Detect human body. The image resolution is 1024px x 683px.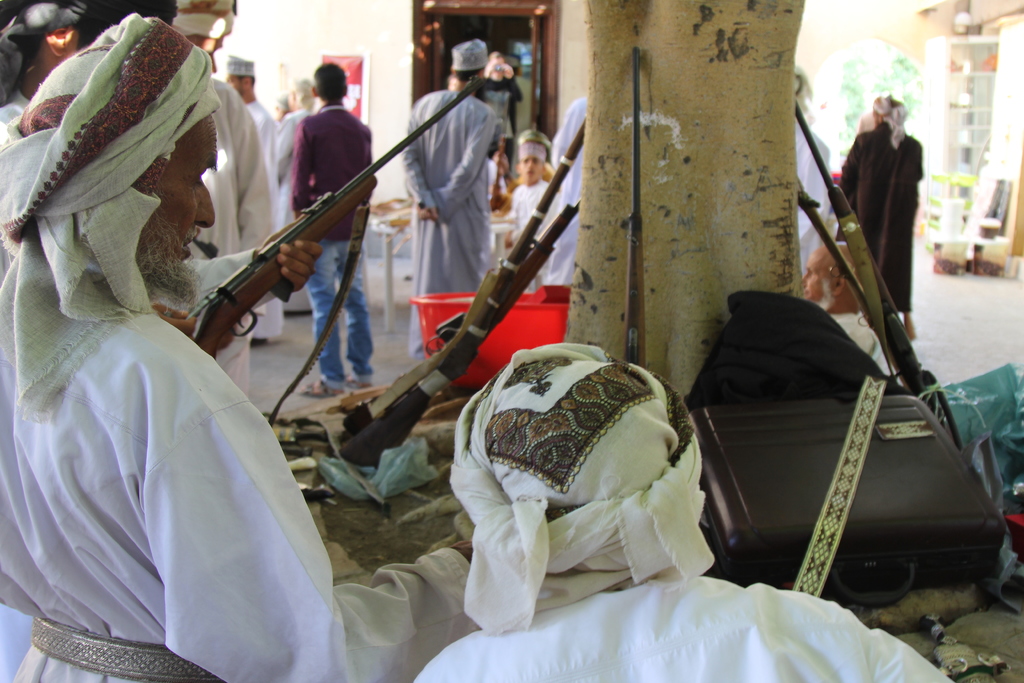
region(545, 88, 595, 284).
